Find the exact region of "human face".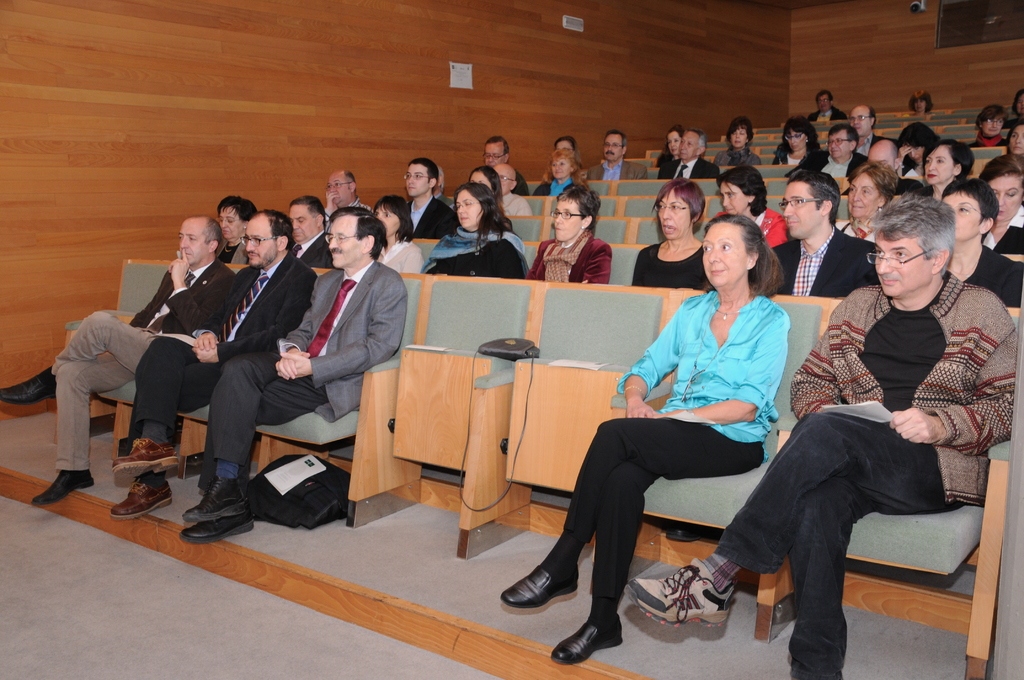
Exact region: <region>220, 213, 243, 238</region>.
